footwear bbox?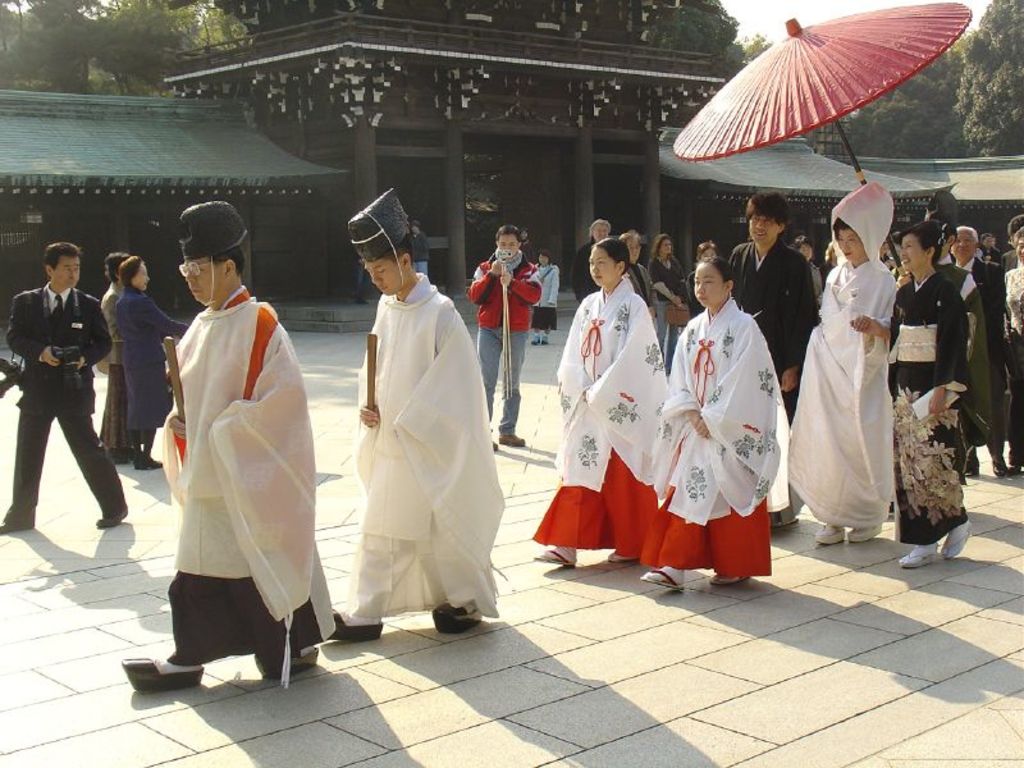
locate(530, 335, 539, 348)
